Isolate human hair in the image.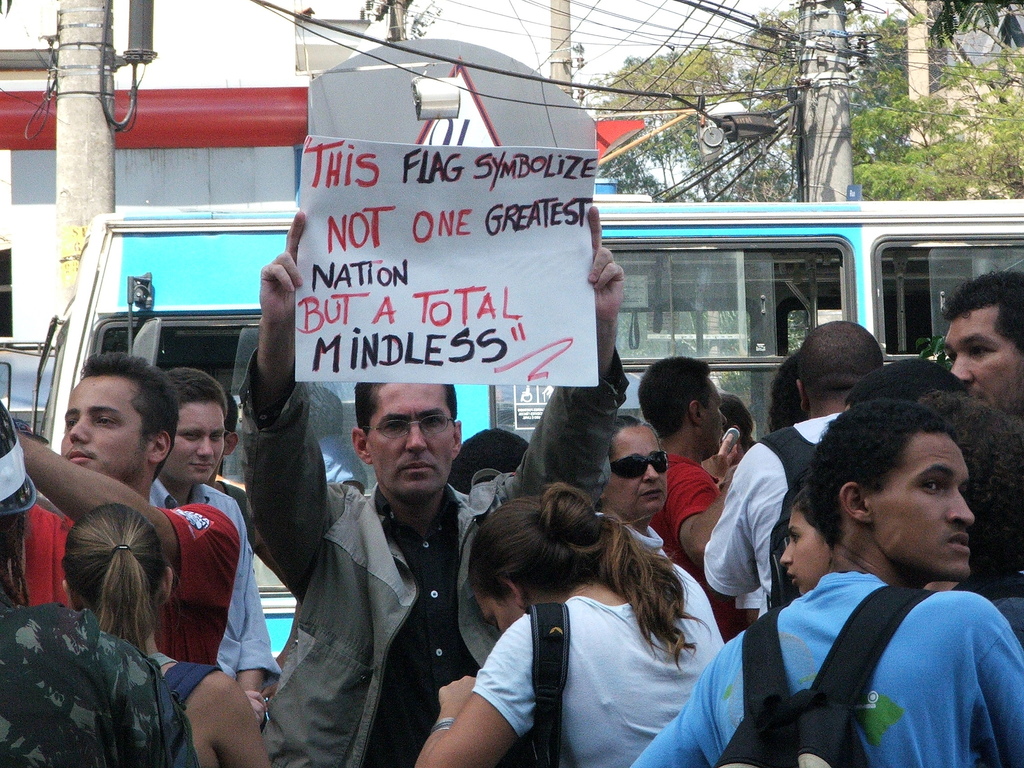
Isolated region: l=768, t=348, r=813, b=431.
